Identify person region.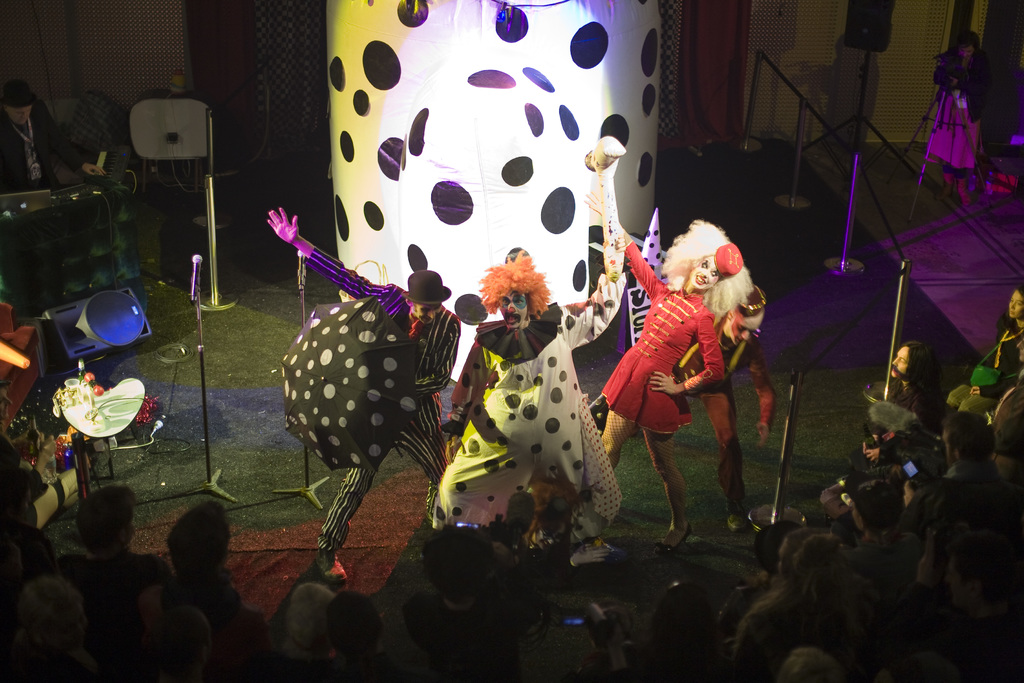
Region: bbox(623, 226, 738, 562).
